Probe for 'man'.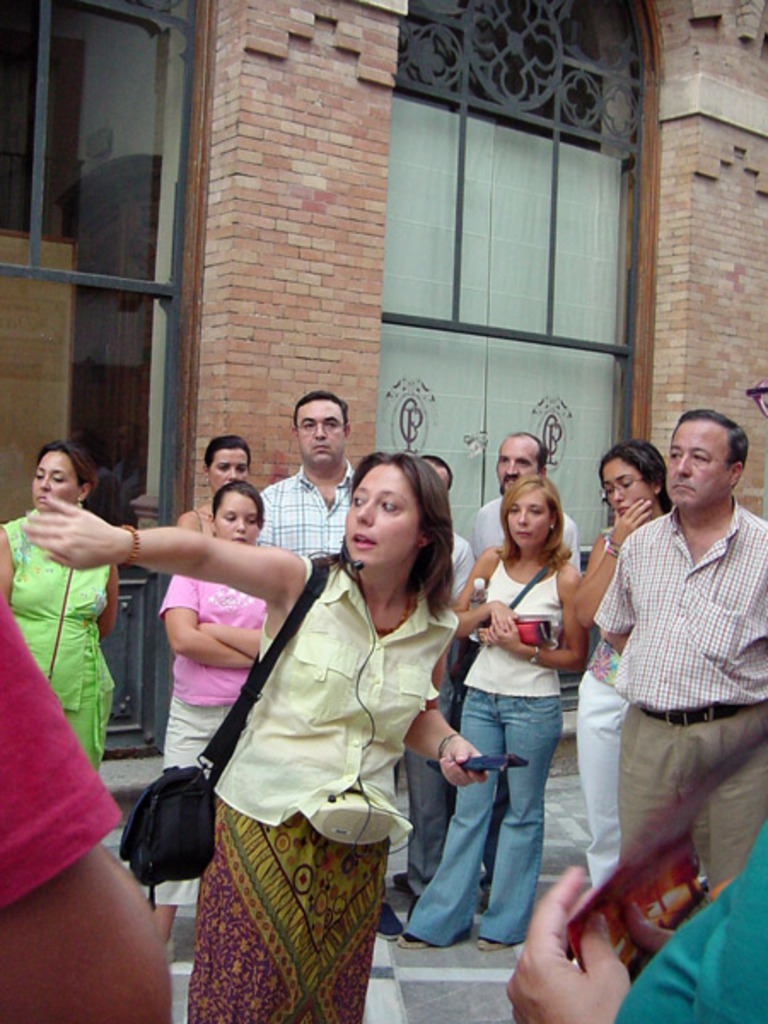
Probe result: bbox=[410, 449, 466, 911].
